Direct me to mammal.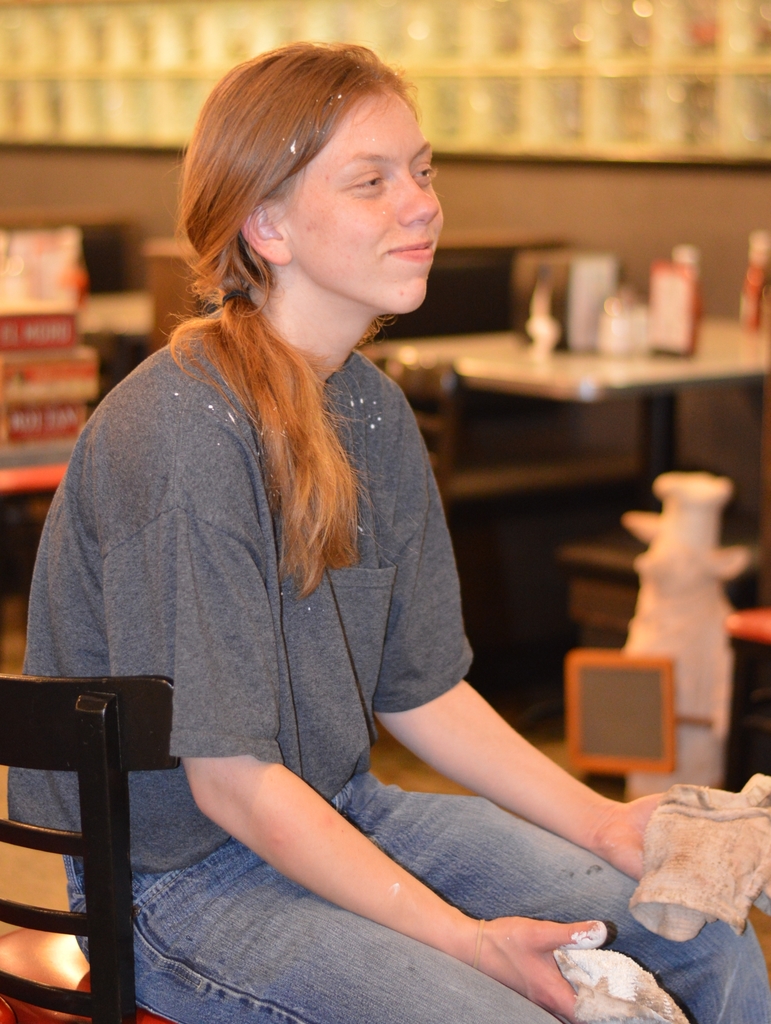
Direction: [left=15, top=48, right=567, bottom=1023].
